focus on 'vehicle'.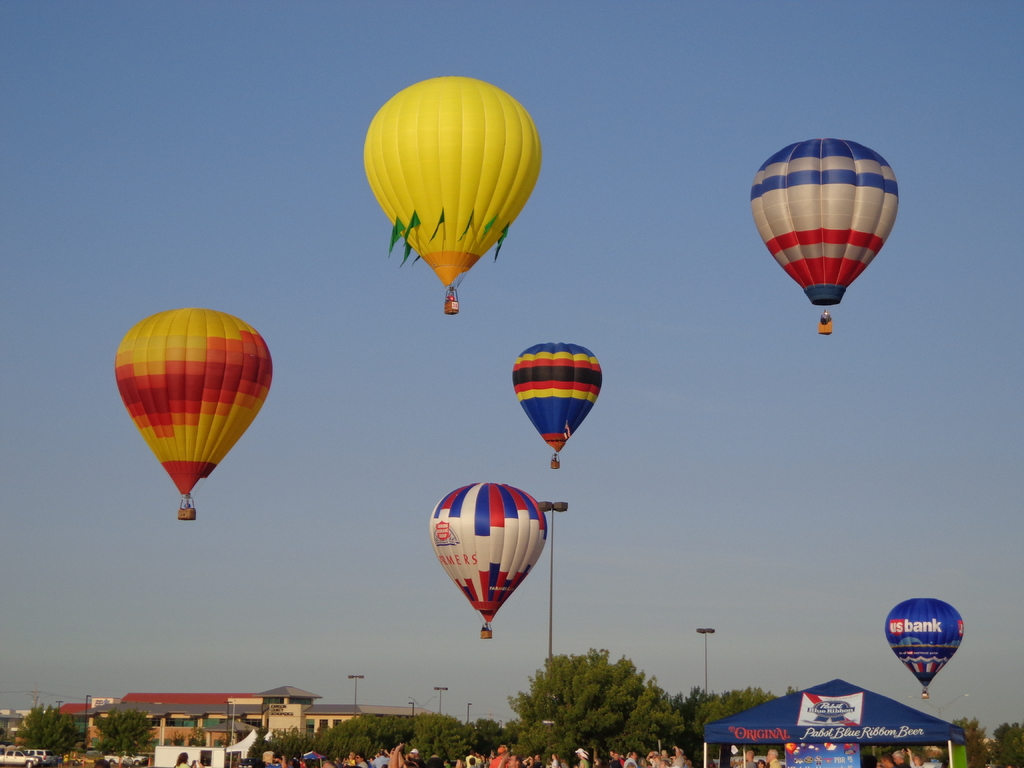
Focused at region(100, 746, 149, 767).
